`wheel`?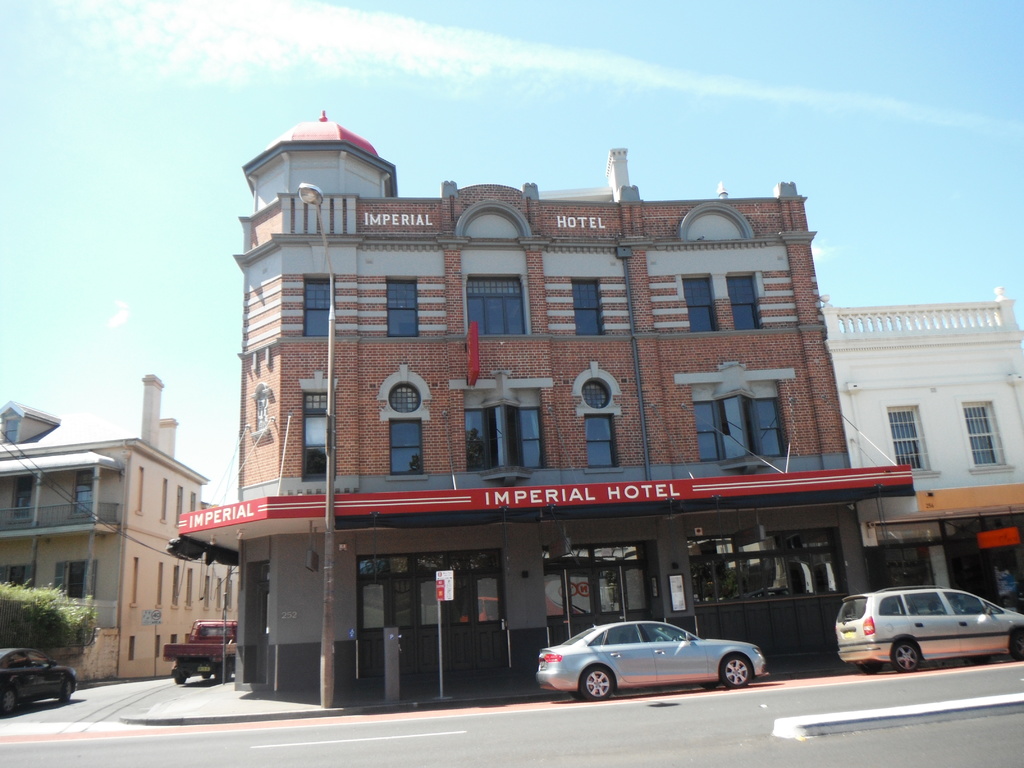
<region>893, 641, 919, 673</region>
